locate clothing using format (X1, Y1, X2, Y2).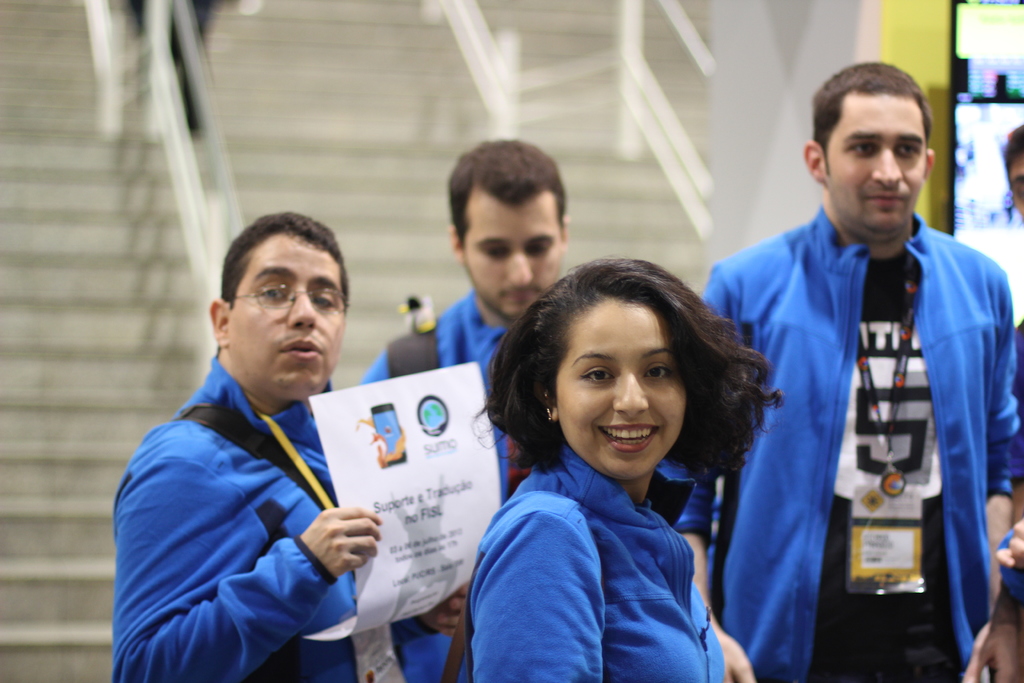
(465, 436, 730, 682).
